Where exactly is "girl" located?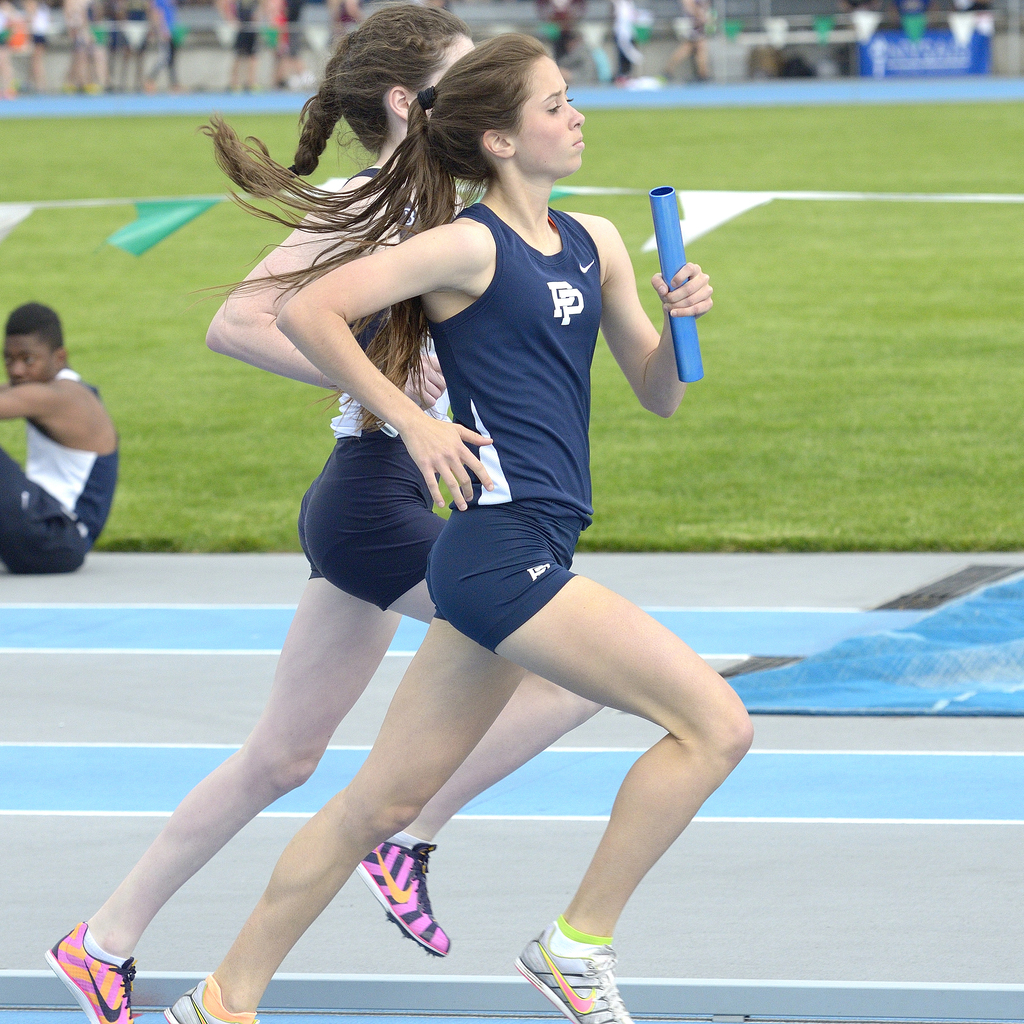
Its bounding box is 39/4/481/1023.
